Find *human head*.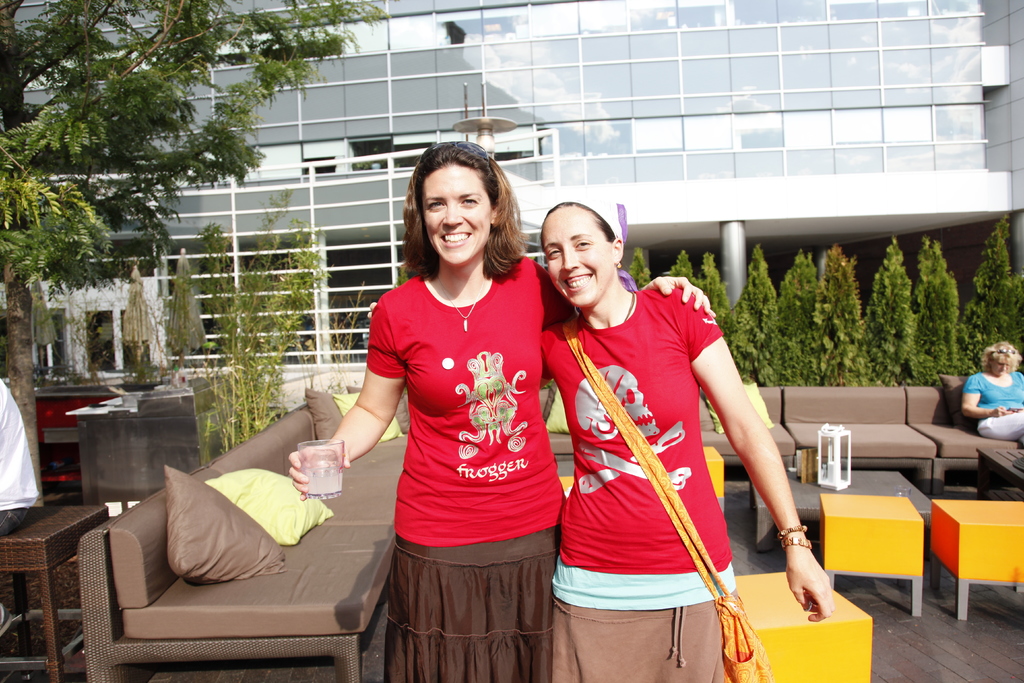
x1=982 y1=341 x2=1023 y2=378.
